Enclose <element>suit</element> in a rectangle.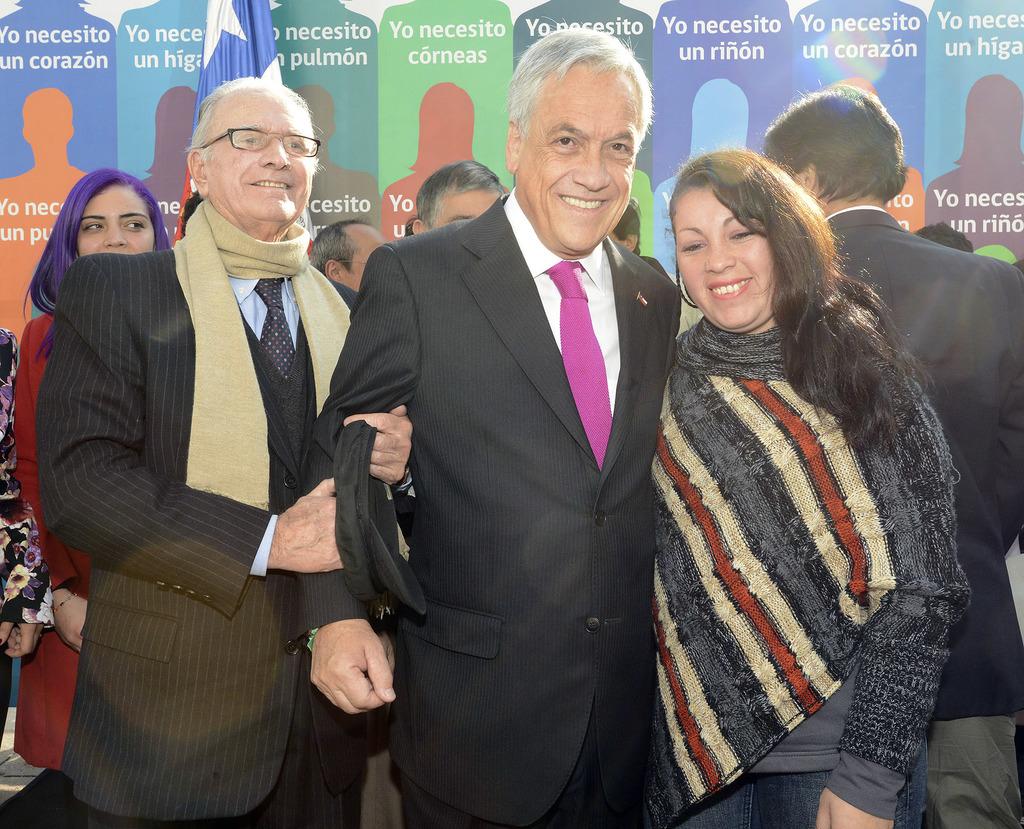
detection(824, 203, 1023, 828).
